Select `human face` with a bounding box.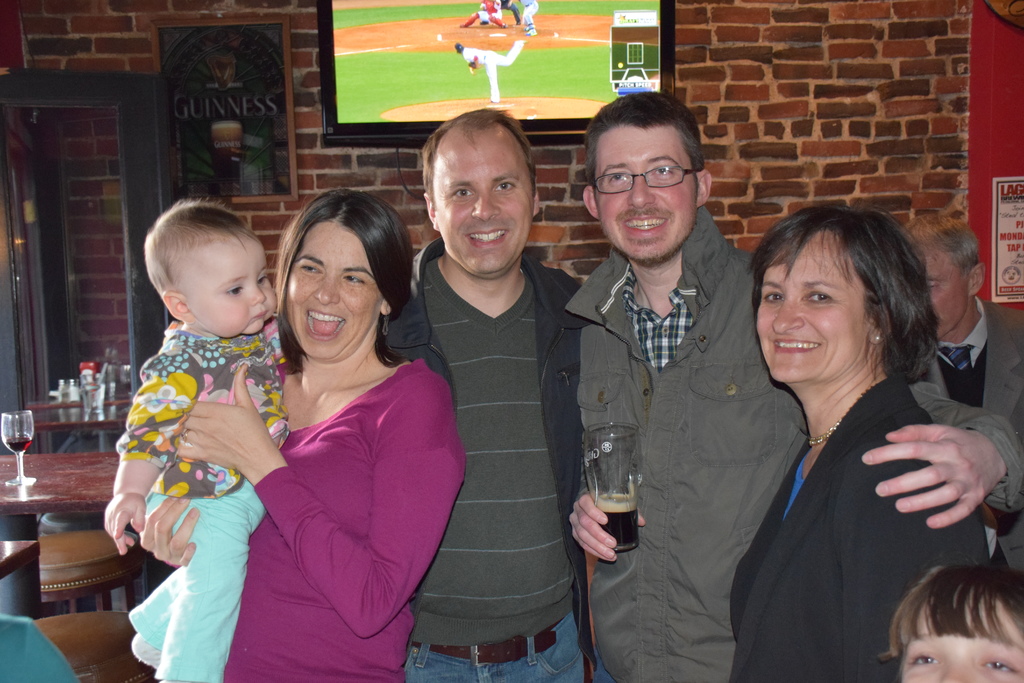
region(182, 236, 280, 334).
